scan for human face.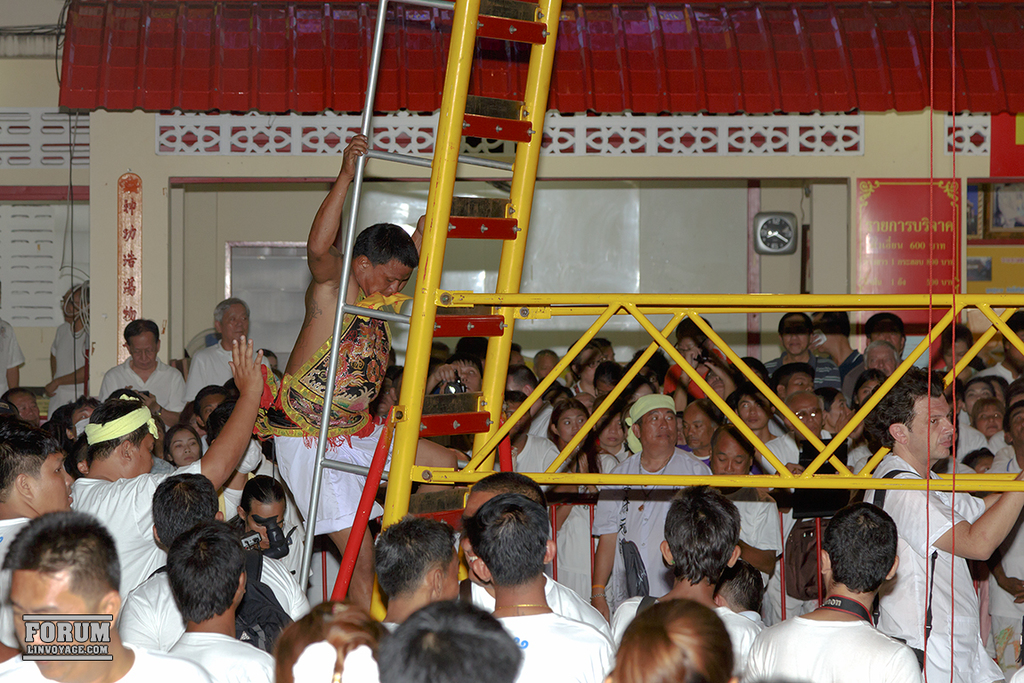
Scan result: (x1=974, y1=458, x2=991, y2=474).
